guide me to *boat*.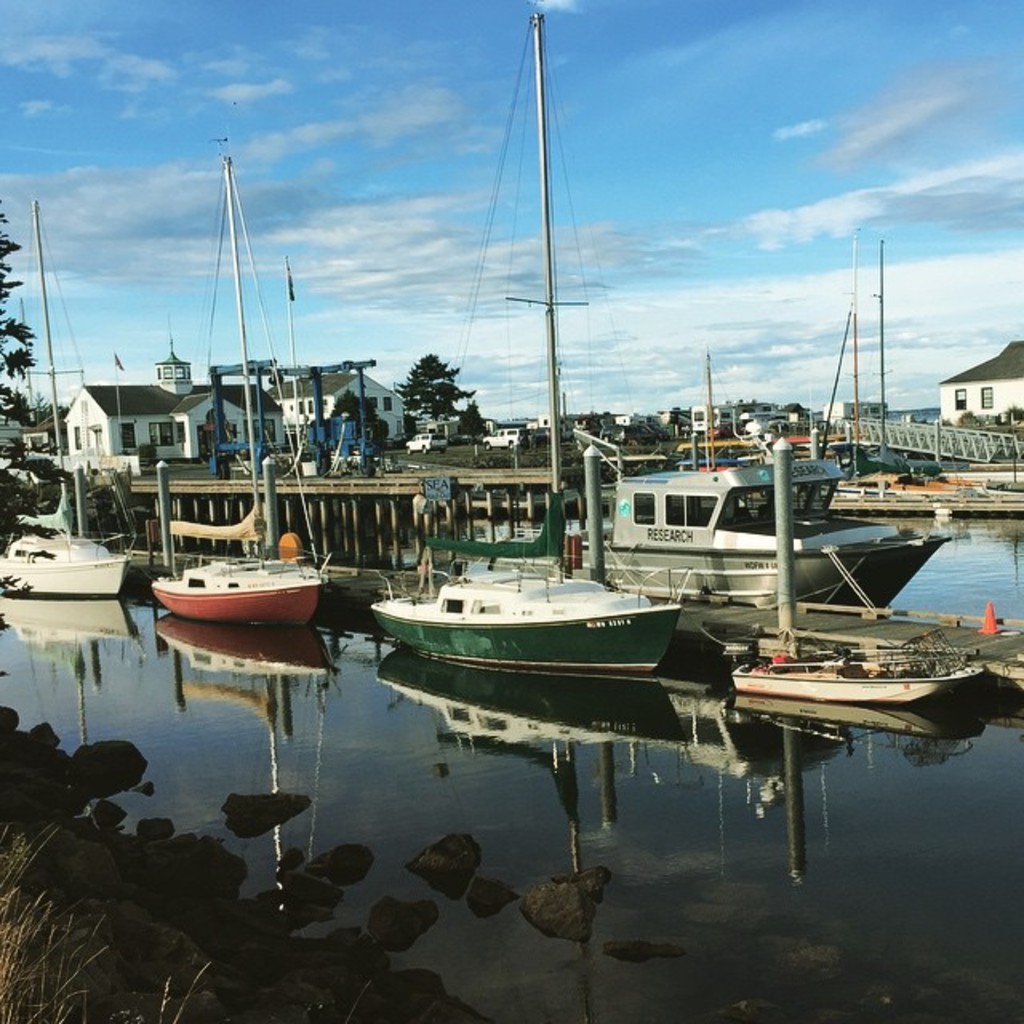
Guidance: {"x1": 0, "y1": 194, "x2": 144, "y2": 594}.
